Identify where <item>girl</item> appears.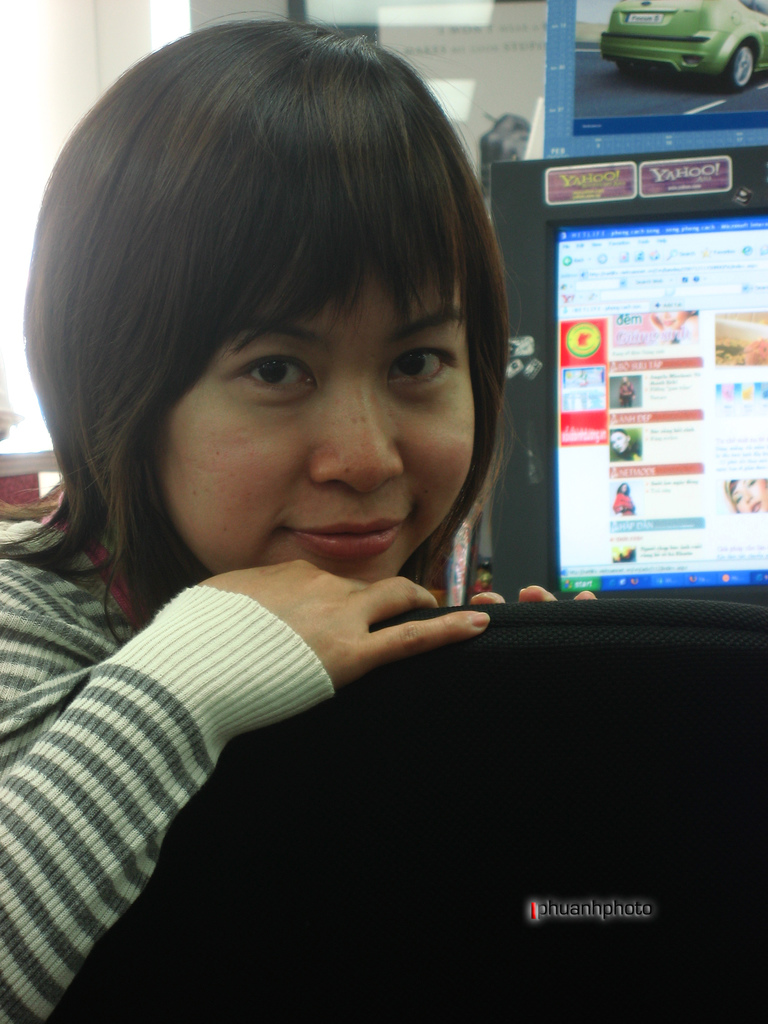
Appears at x1=0, y1=3, x2=590, y2=1023.
